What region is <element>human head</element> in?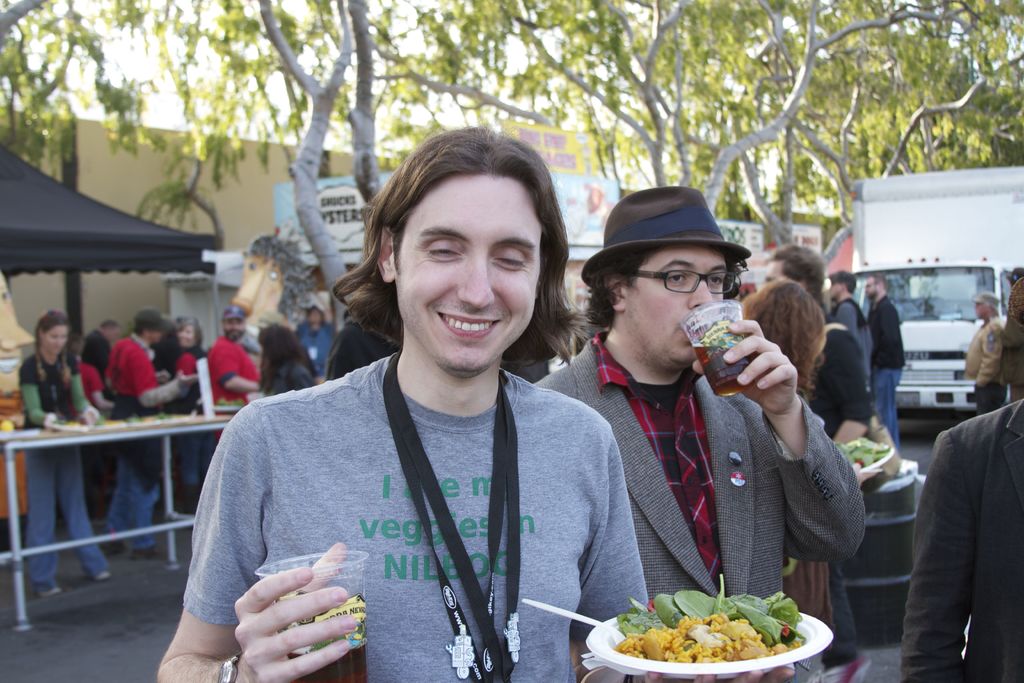
bbox=[223, 304, 244, 343].
